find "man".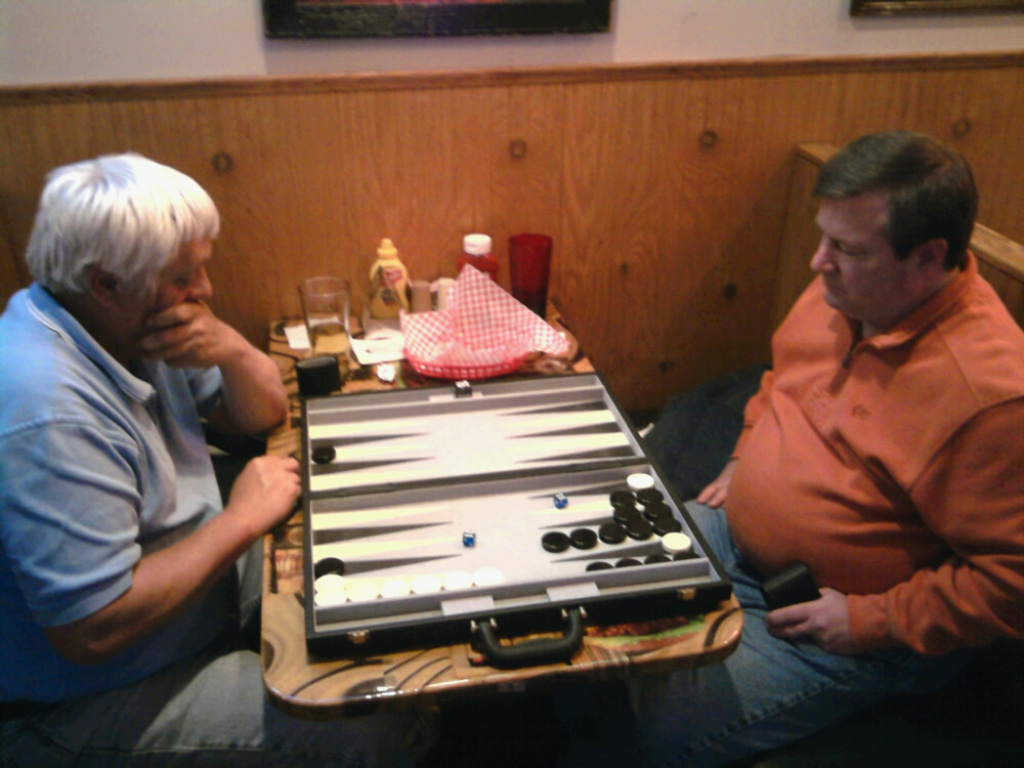
locate(705, 114, 1022, 703).
